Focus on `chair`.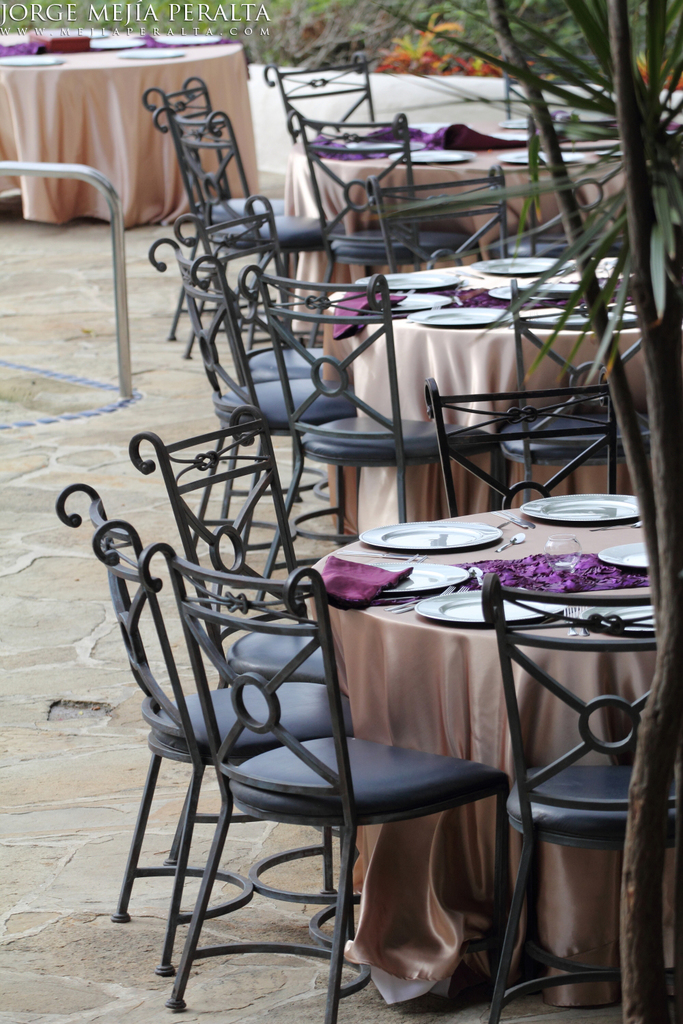
Focused at 139,537,518,1020.
